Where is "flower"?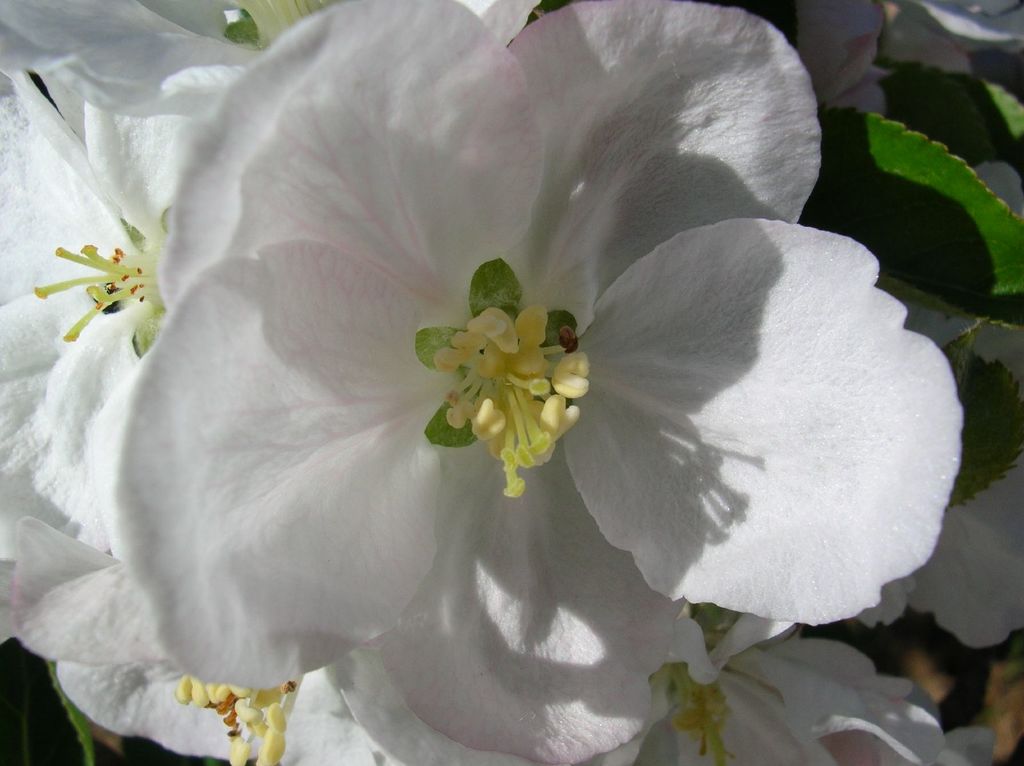
(x1=431, y1=299, x2=592, y2=499).
